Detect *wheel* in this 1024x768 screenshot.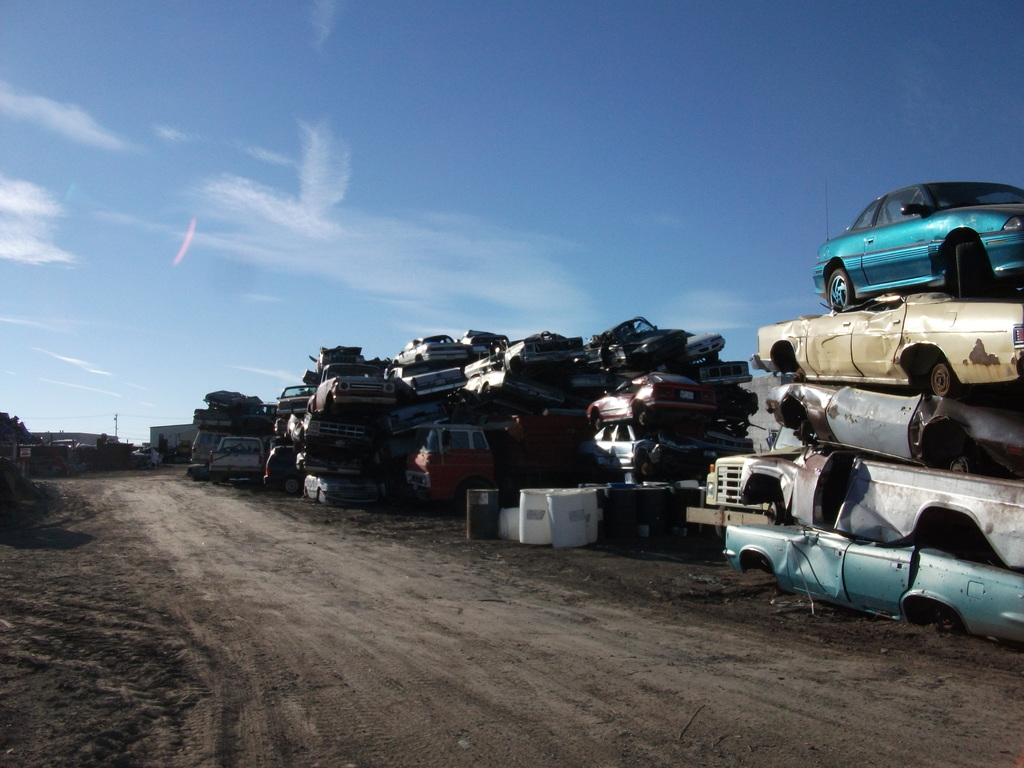
Detection: detection(483, 383, 491, 394).
